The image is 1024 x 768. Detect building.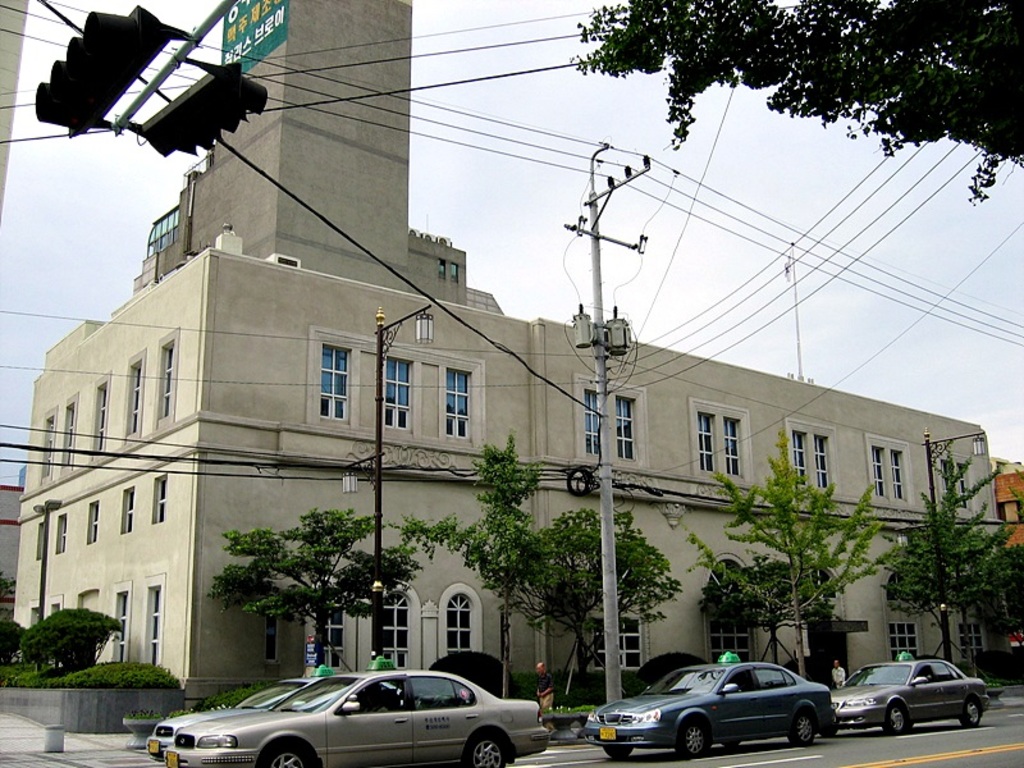
Detection: x1=136 y1=0 x2=504 y2=315.
